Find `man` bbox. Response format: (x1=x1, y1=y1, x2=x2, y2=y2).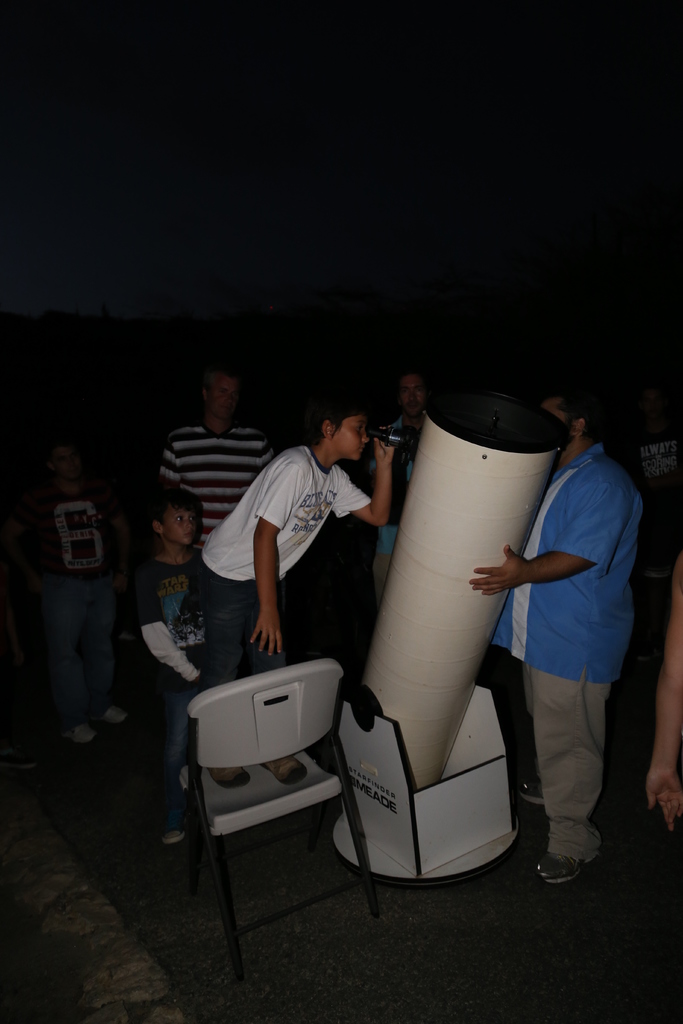
(x1=166, y1=373, x2=278, y2=554).
